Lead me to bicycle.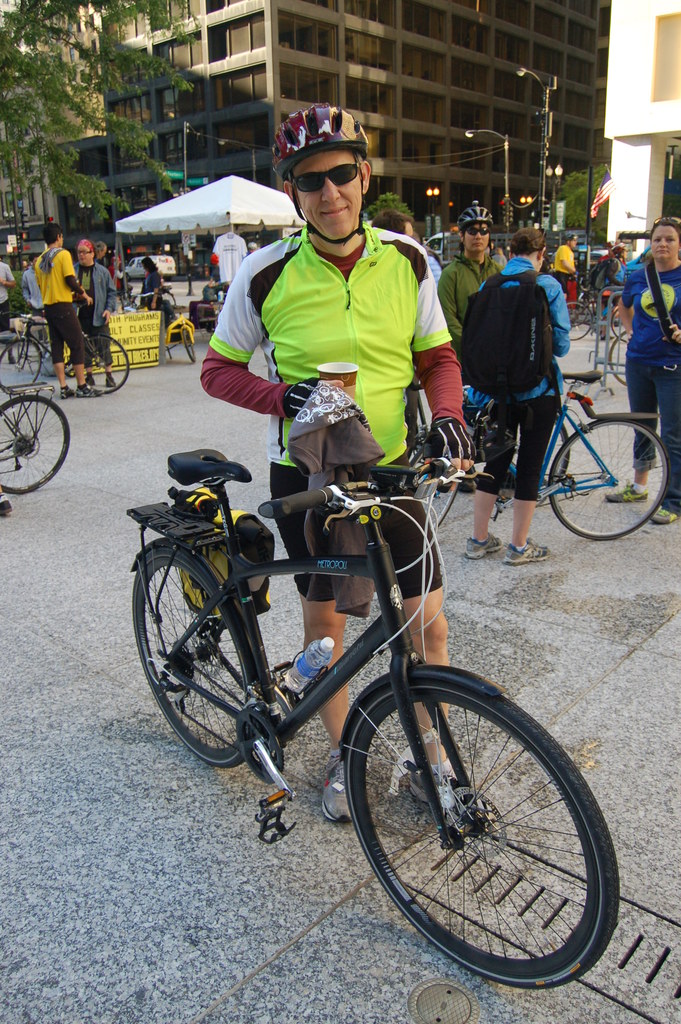
Lead to BBox(145, 302, 208, 353).
